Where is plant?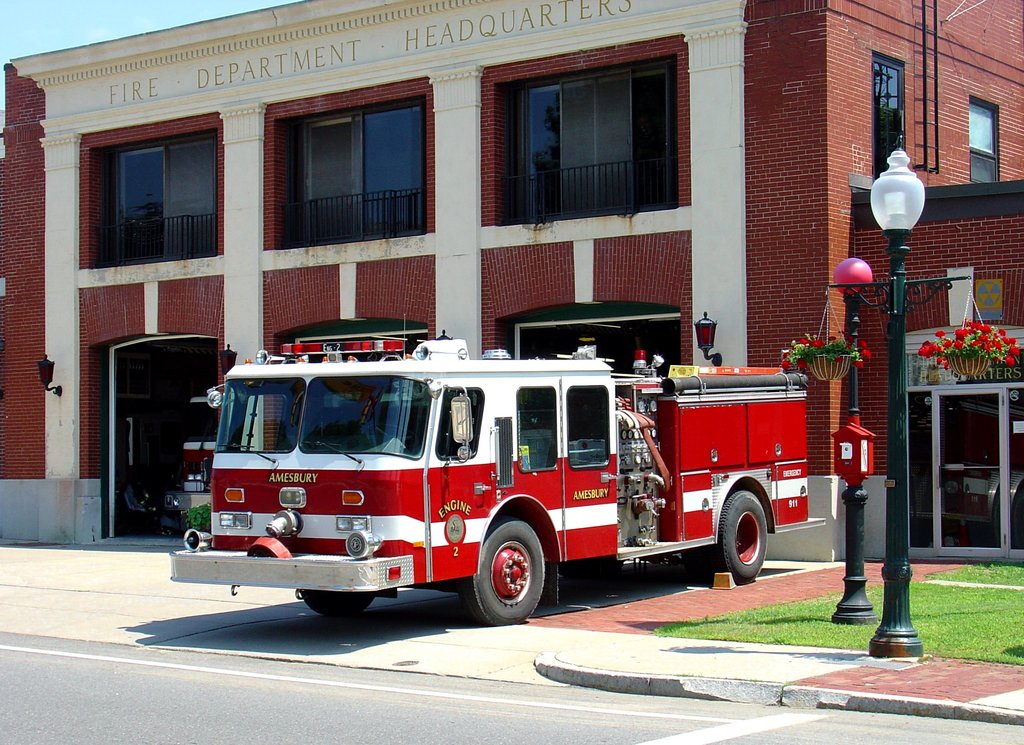
bbox=[180, 501, 209, 534].
